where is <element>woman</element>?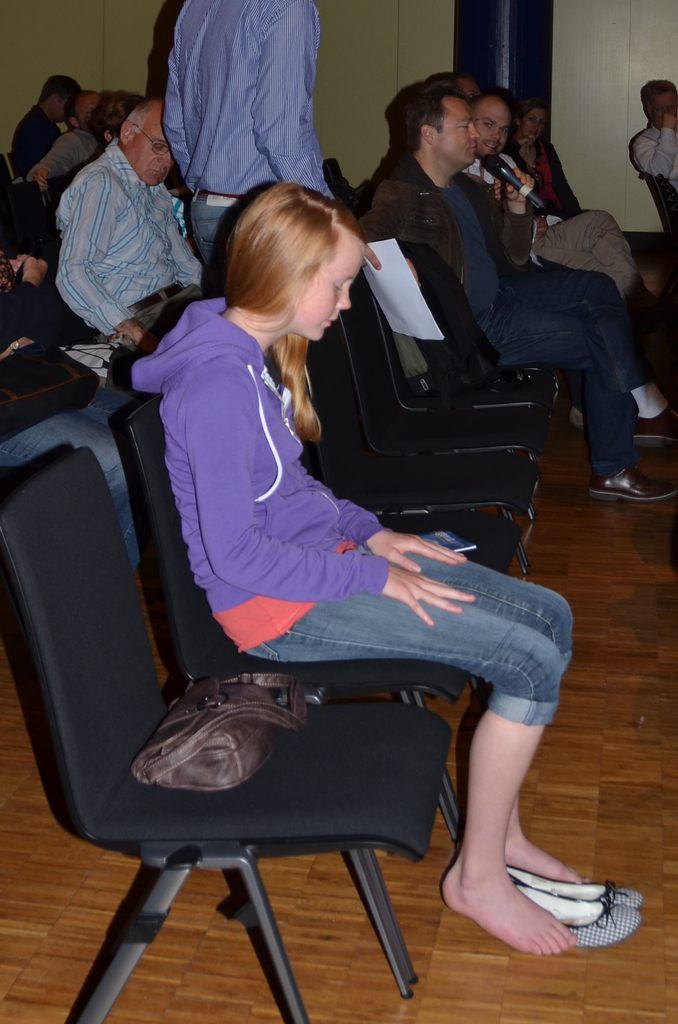
region(499, 99, 583, 226).
